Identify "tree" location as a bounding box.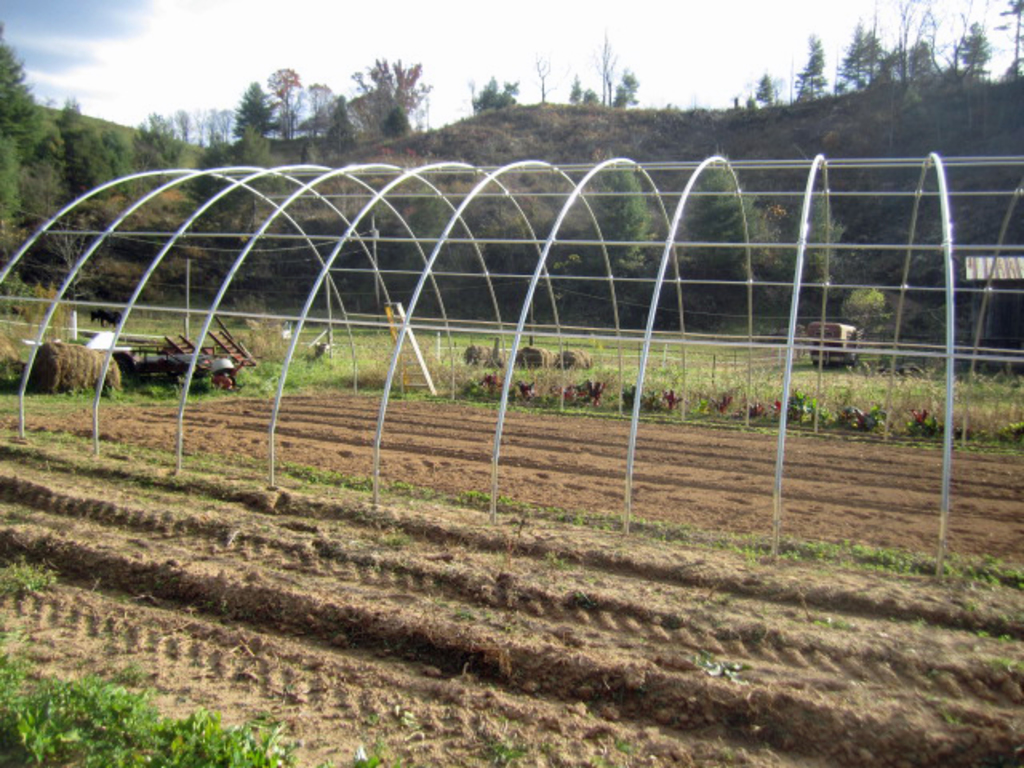
left=259, top=56, right=304, bottom=138.
